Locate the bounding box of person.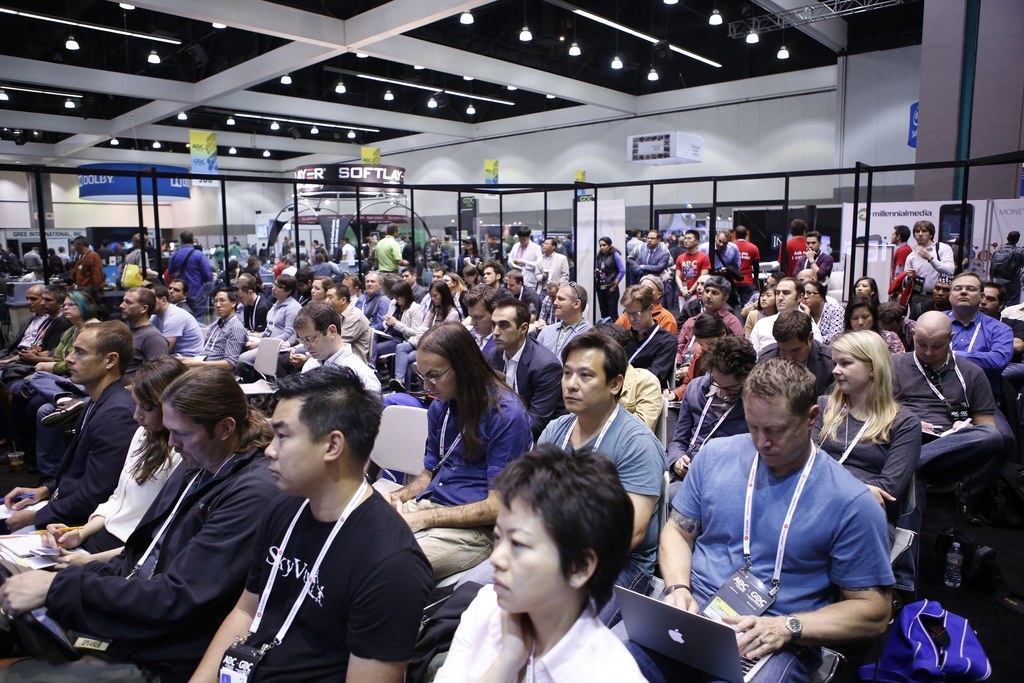
Bounding box: crop(892, 304, 999, 435).
